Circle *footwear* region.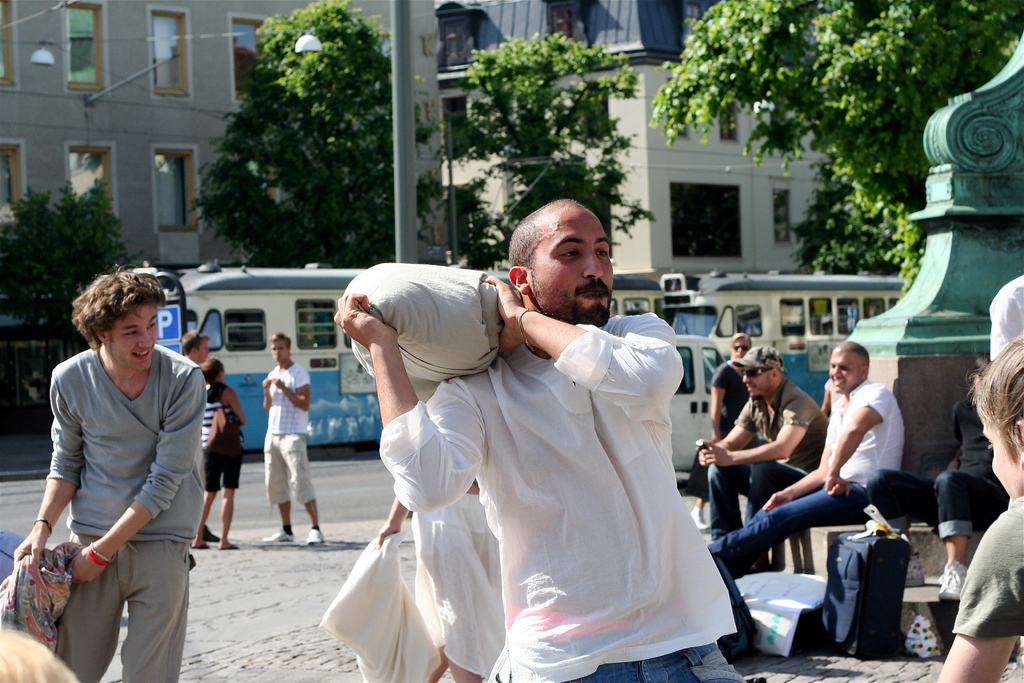
Region: left=262, top=528, right=292, bottom=545.
